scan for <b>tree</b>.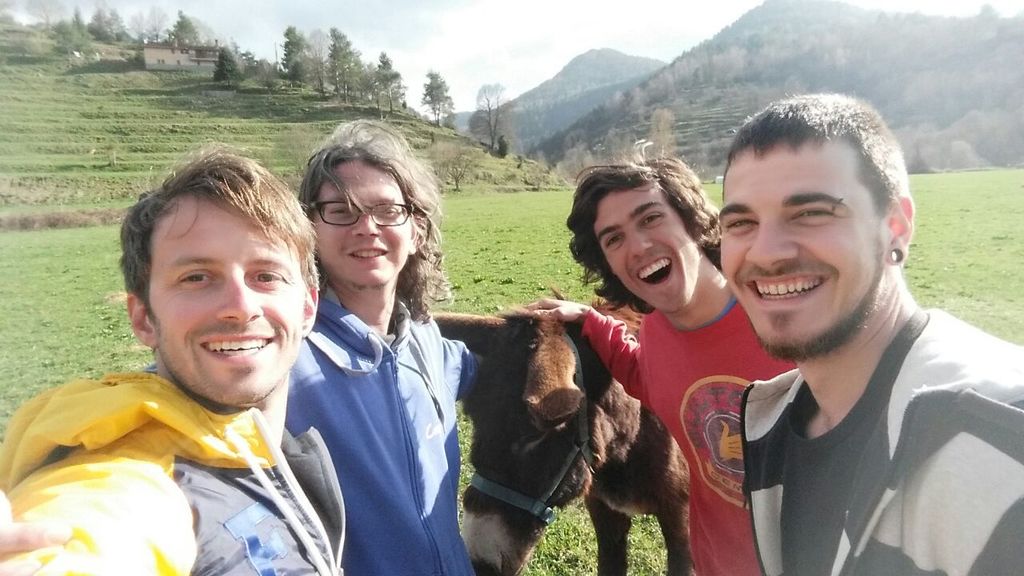
Scan result: rect(417, 69, 447, 128).
